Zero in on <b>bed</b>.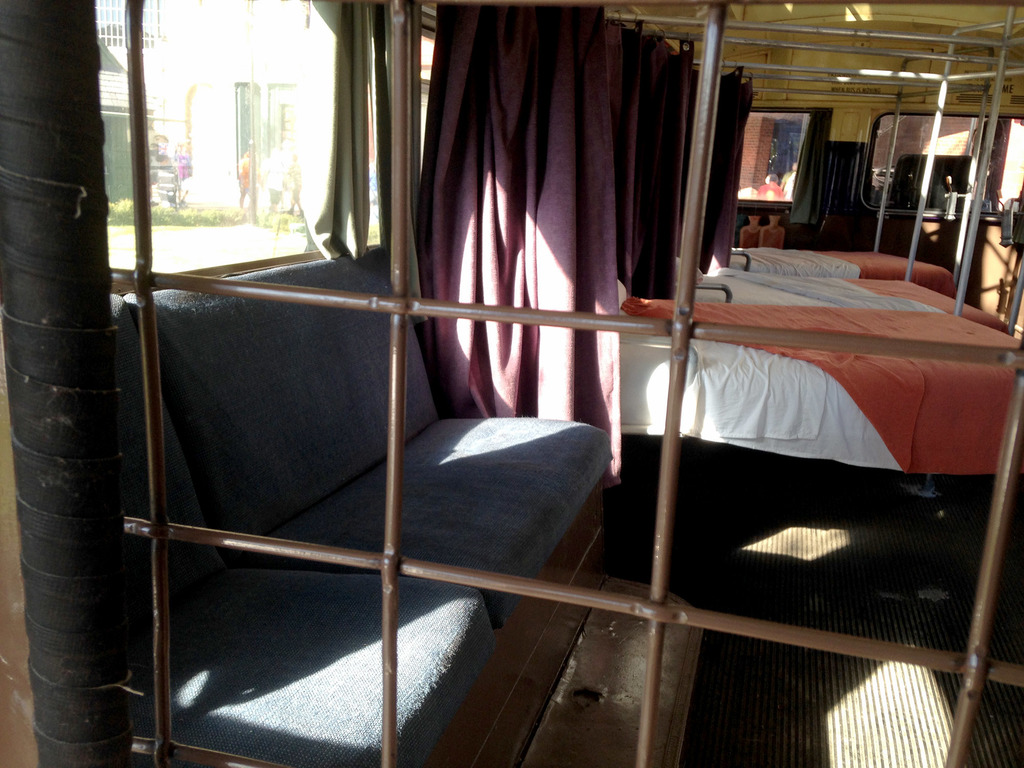
Zeroed in: 611 31 1007 323.
